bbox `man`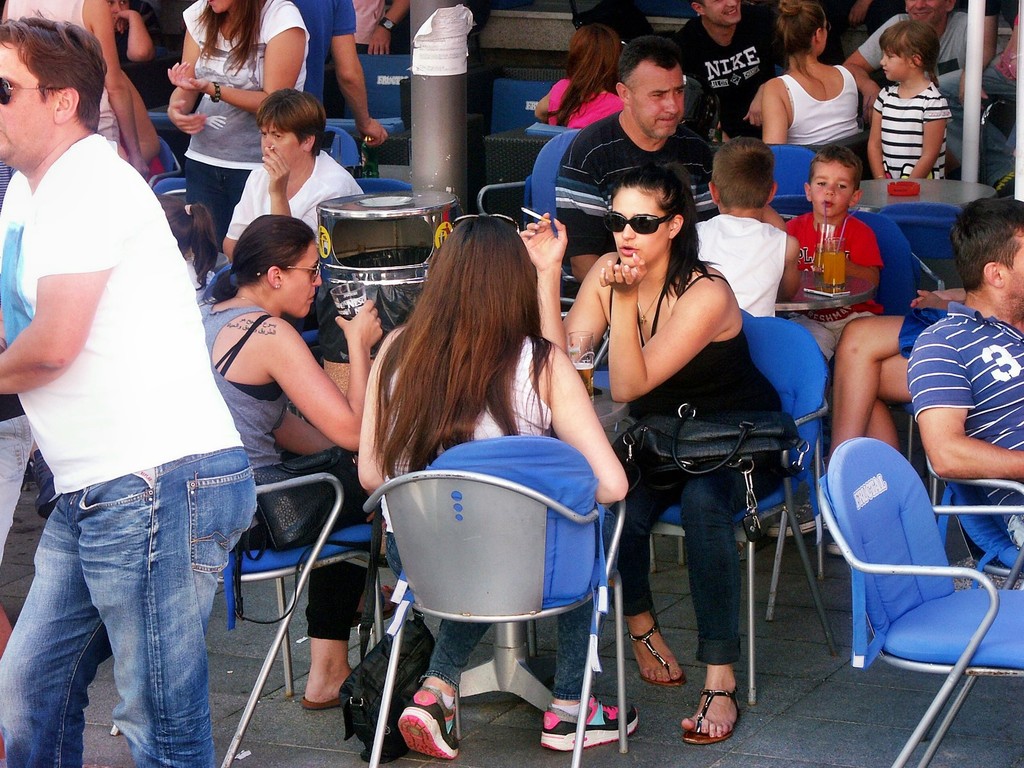
671 0 804 142
